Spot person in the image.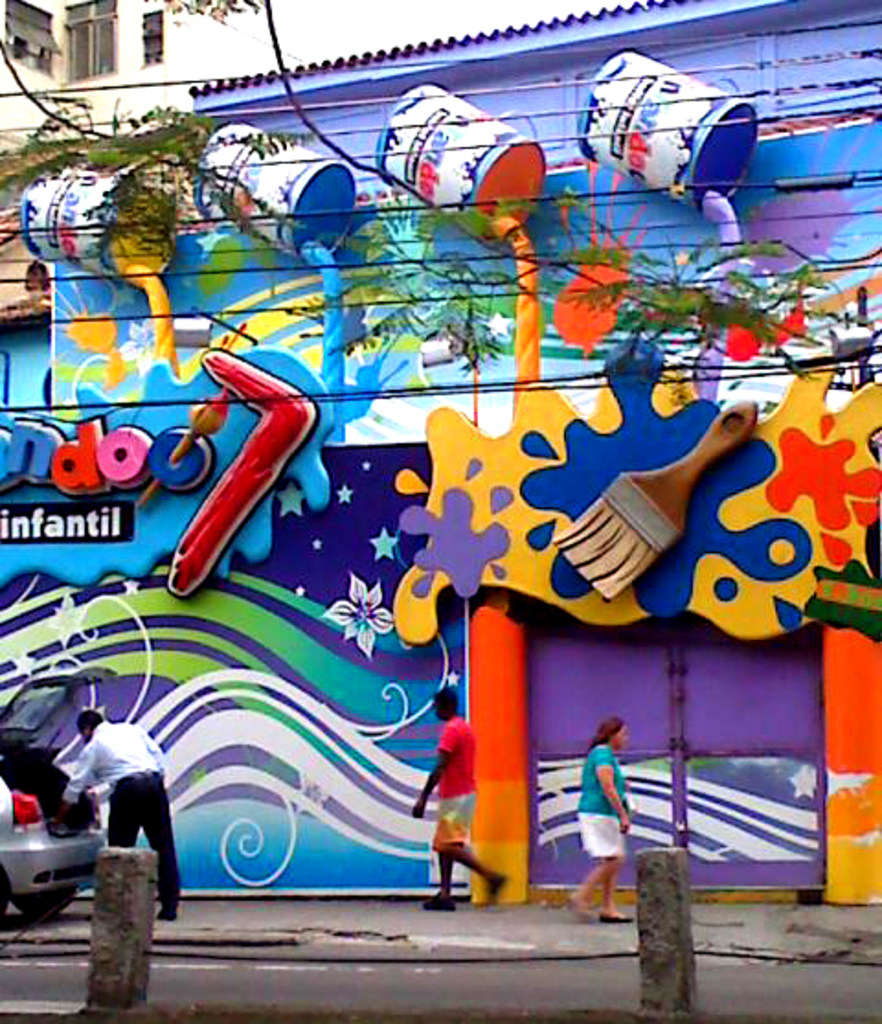
person found at (left=559, top=713, right=634, bottom=923).
